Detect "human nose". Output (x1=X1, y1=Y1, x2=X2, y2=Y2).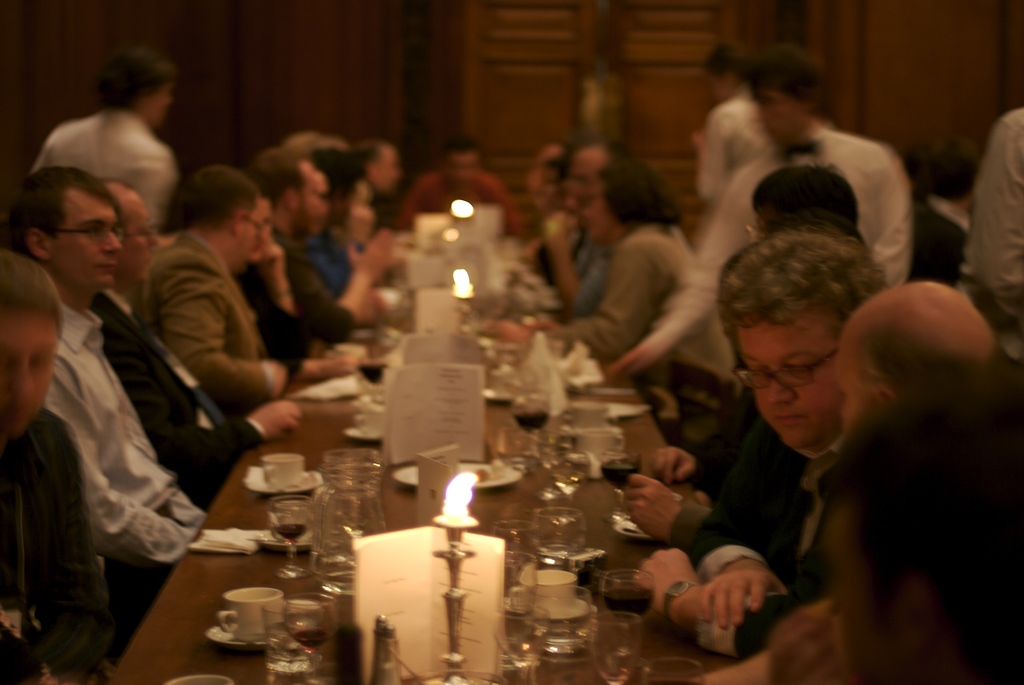
(x1=101, y1=226, x2=120, y2=256).
